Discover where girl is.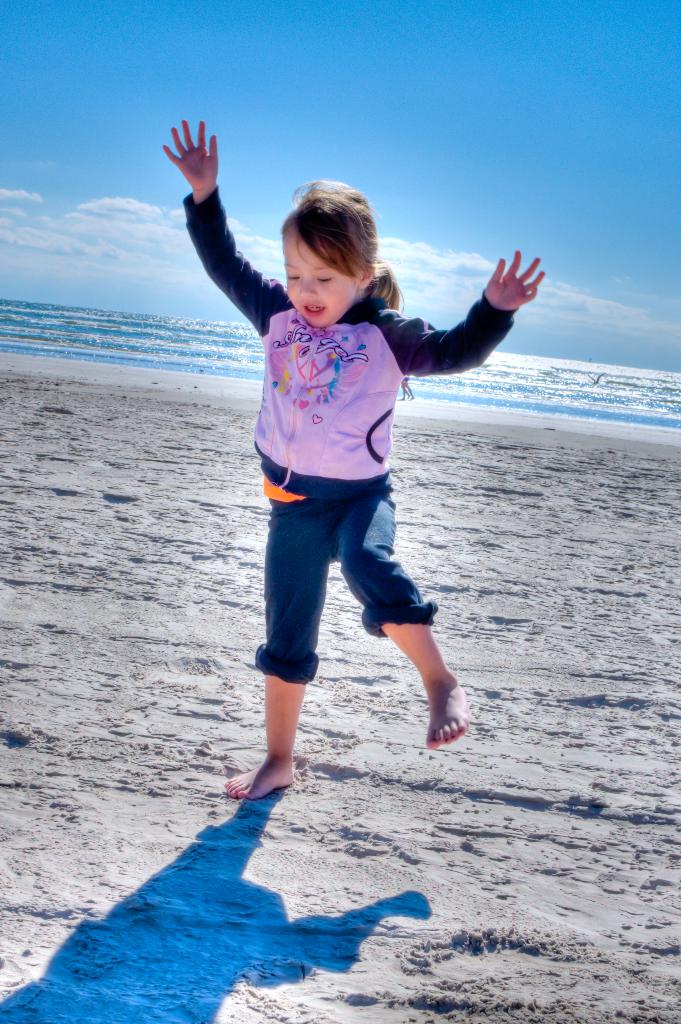
Discovered at box(161, 117, 547, 800).
